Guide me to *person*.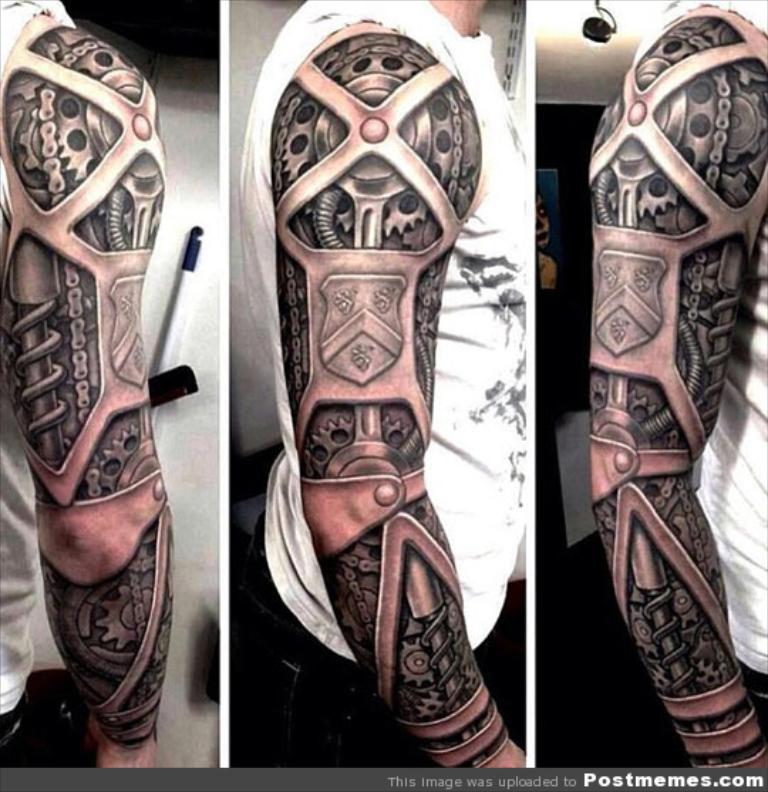
Guidance: Rect(236, 0, 529, 772).
